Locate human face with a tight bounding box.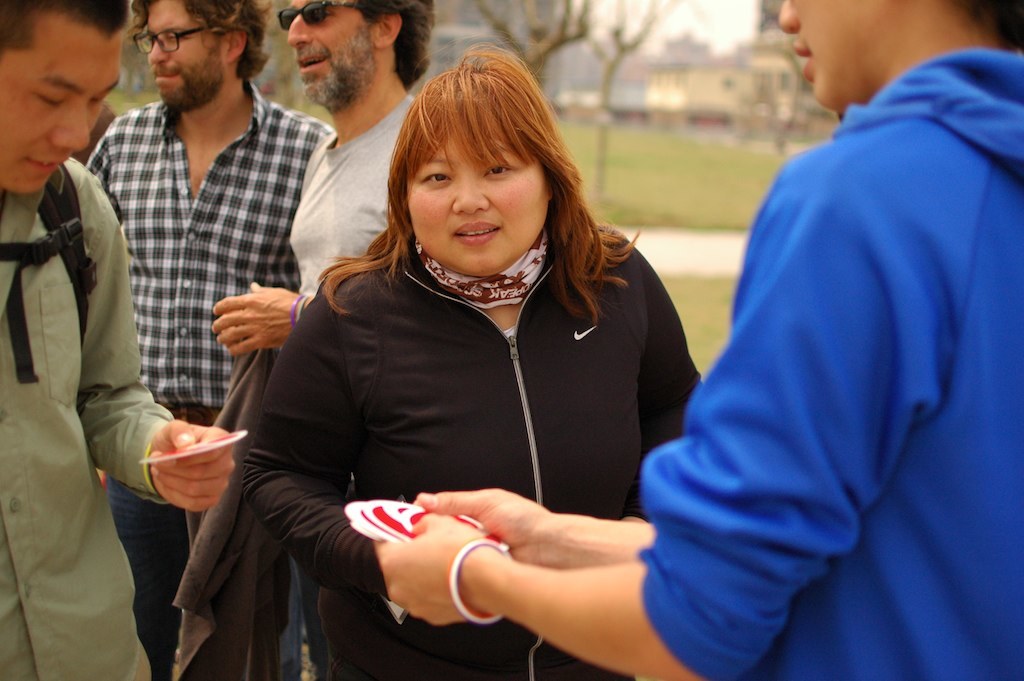
l=778, t=0, r=882, b=111.
